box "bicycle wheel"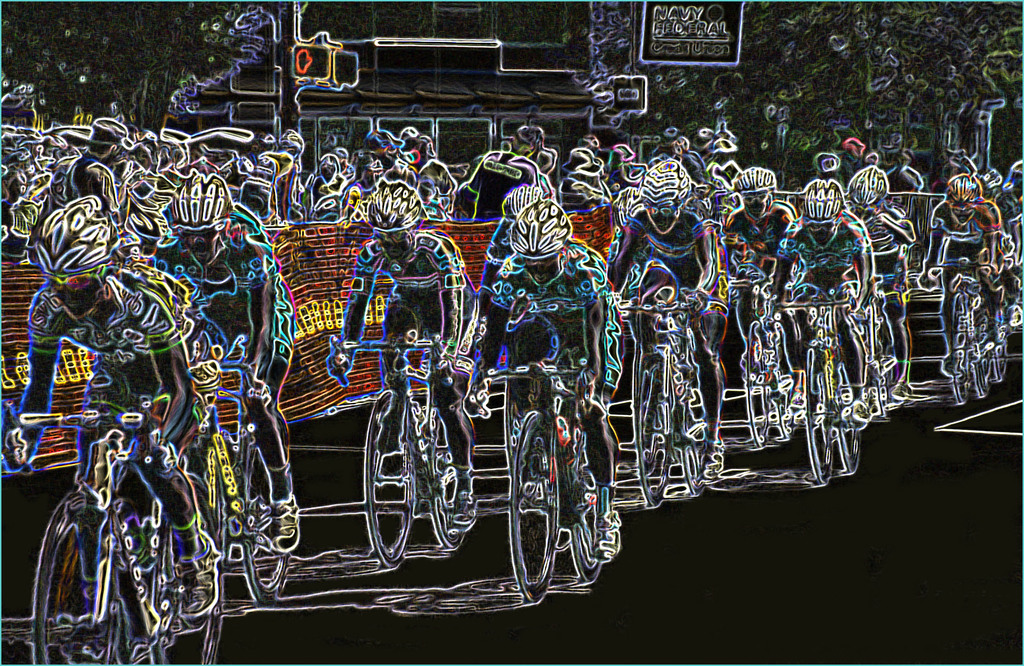
rect(801, 342, 834, 485)
